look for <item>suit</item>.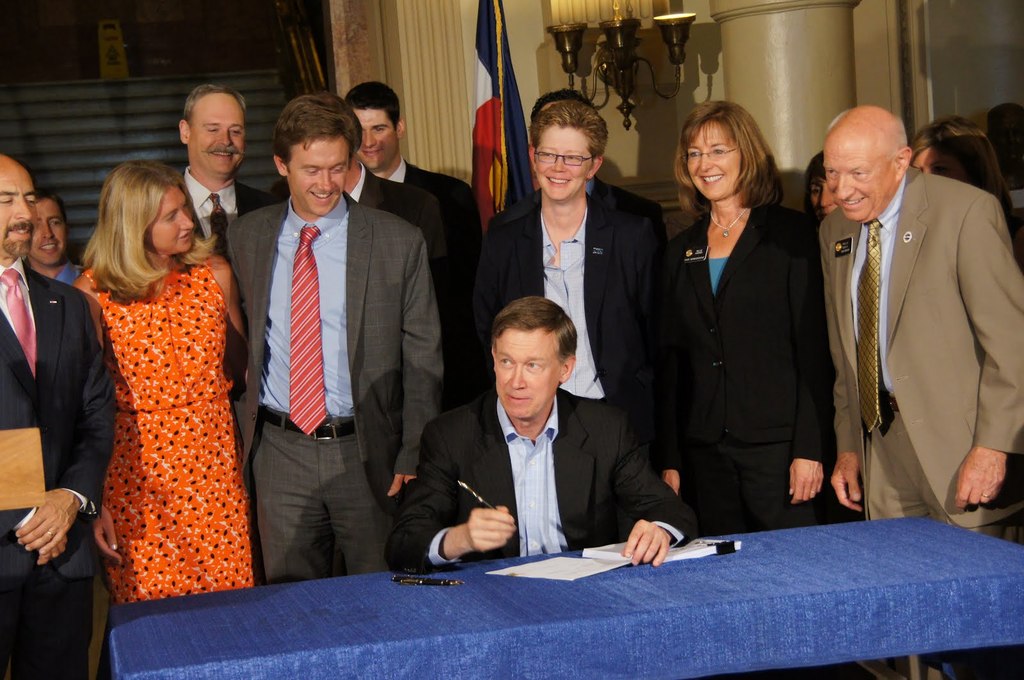
Found: bbox=[344, 162, 468, 402].
